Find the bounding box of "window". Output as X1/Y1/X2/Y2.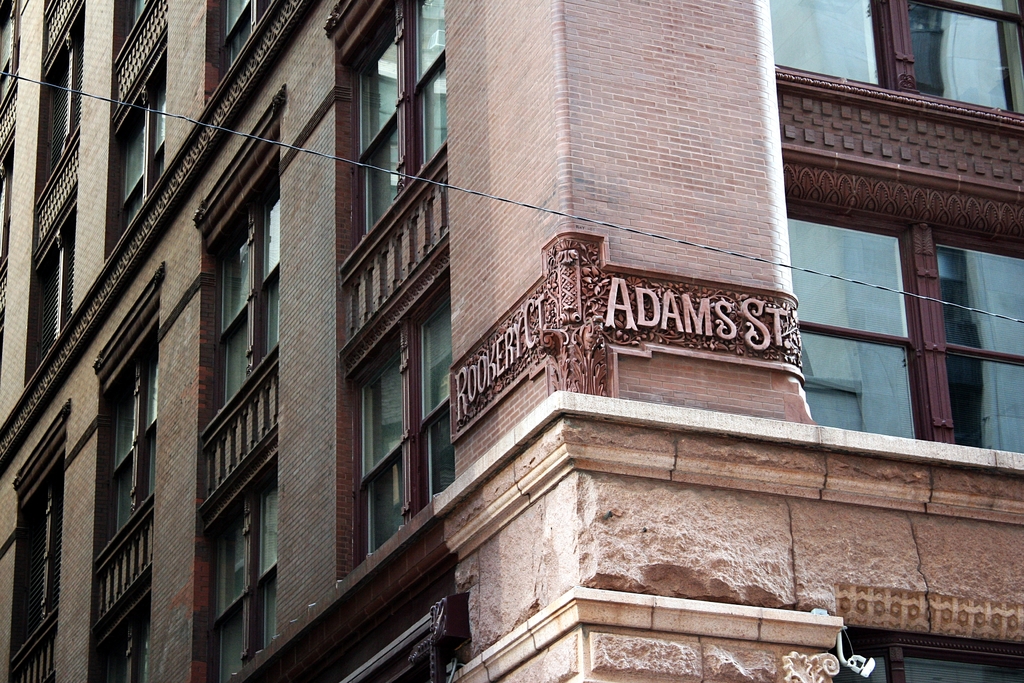
802/155/1023/423.
